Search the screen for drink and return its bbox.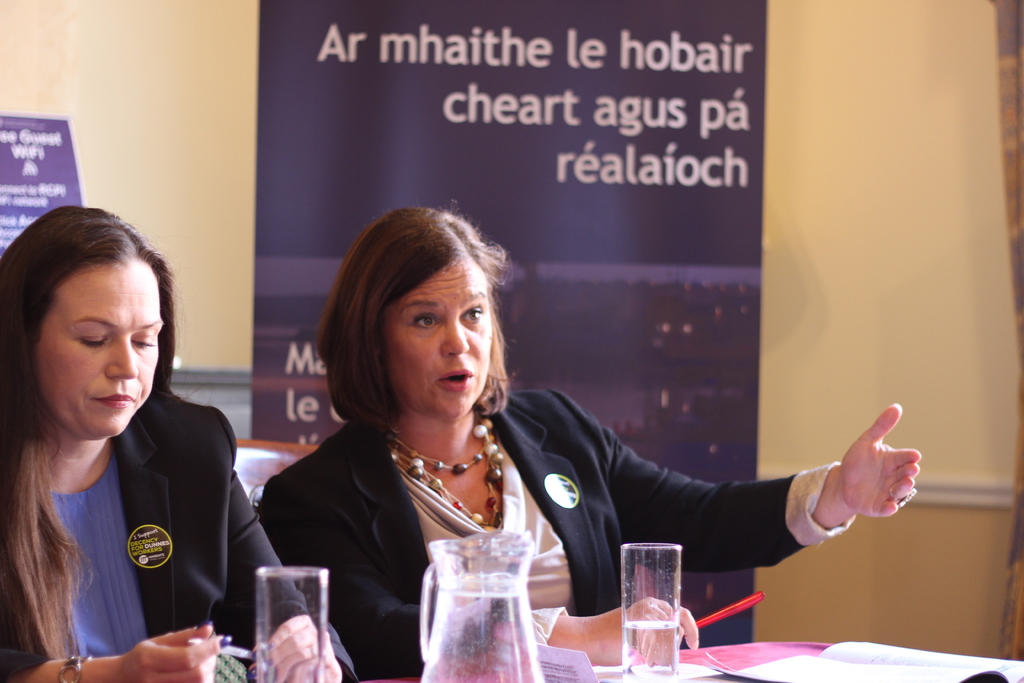
Found: {"left": 427, "top": 537, "right": 548, "bottom": 680}.
